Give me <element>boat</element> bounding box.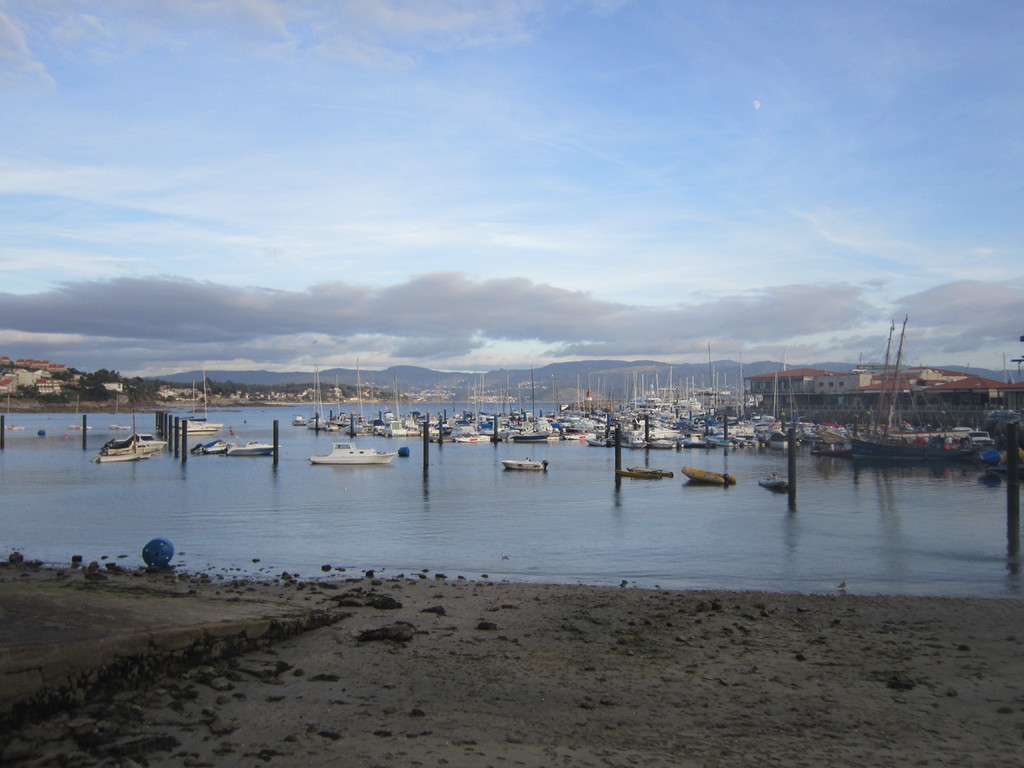
(4, 391, 25, 432).
